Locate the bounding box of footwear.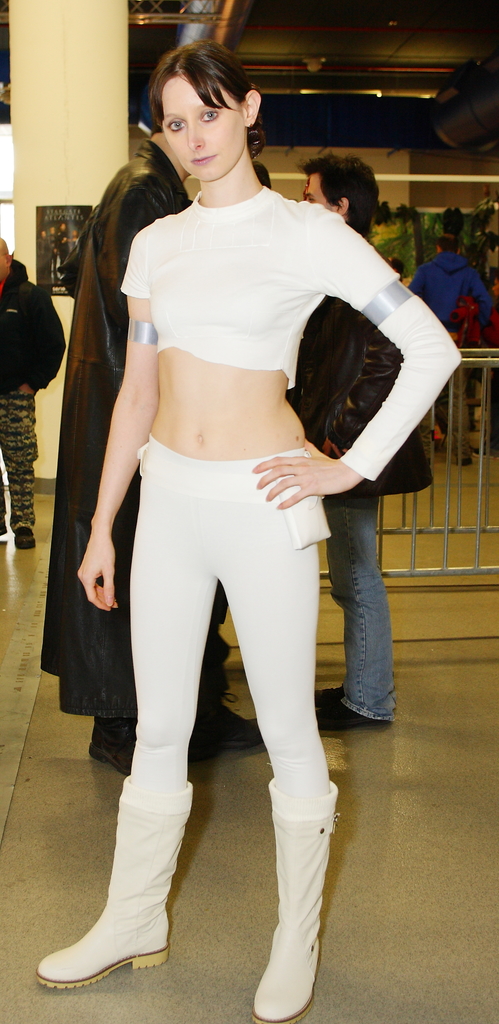
Bounding box: [x1=315, y1=685, x2=343, y2=700].
